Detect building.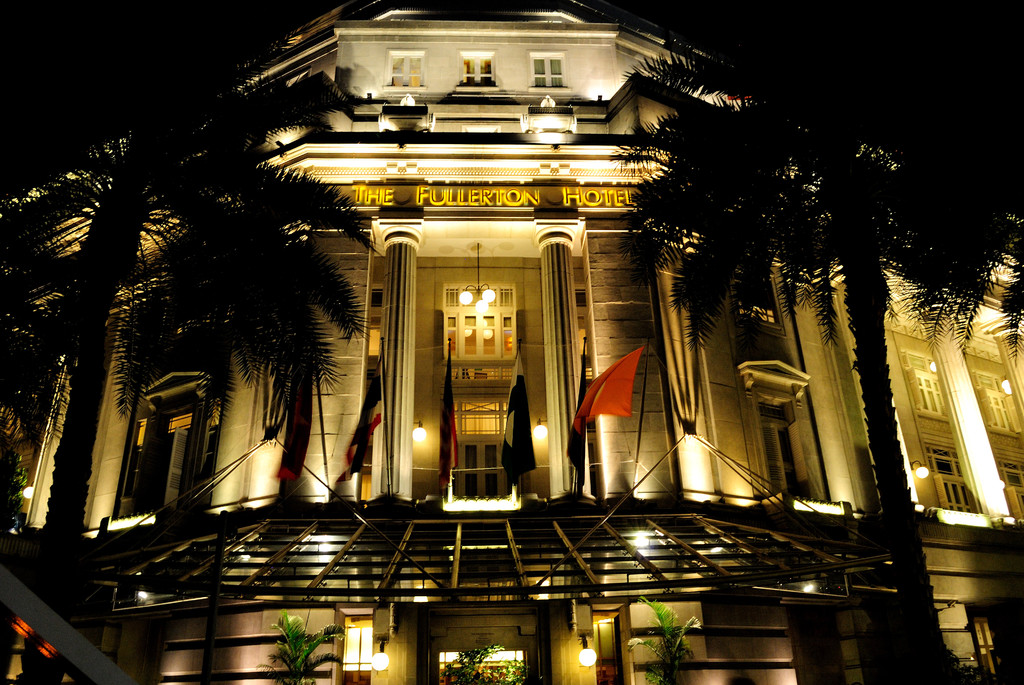
Detected at 0/0/1023/684.
